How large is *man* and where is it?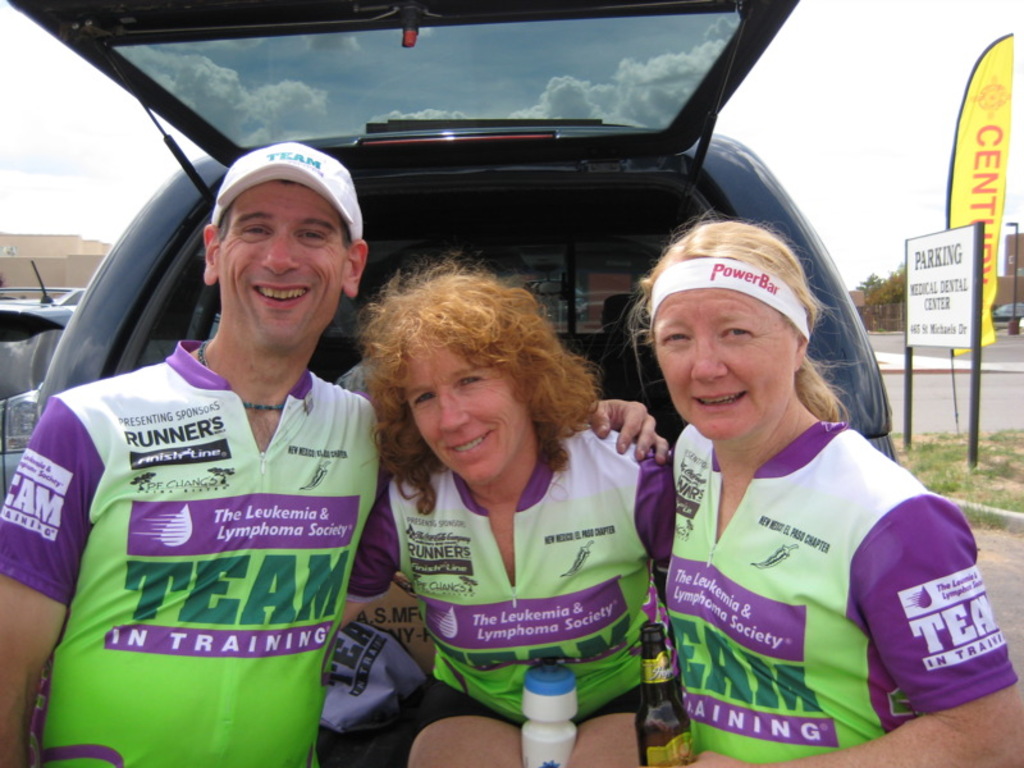
Bounding box: box=[0, 148, 392, 767].
